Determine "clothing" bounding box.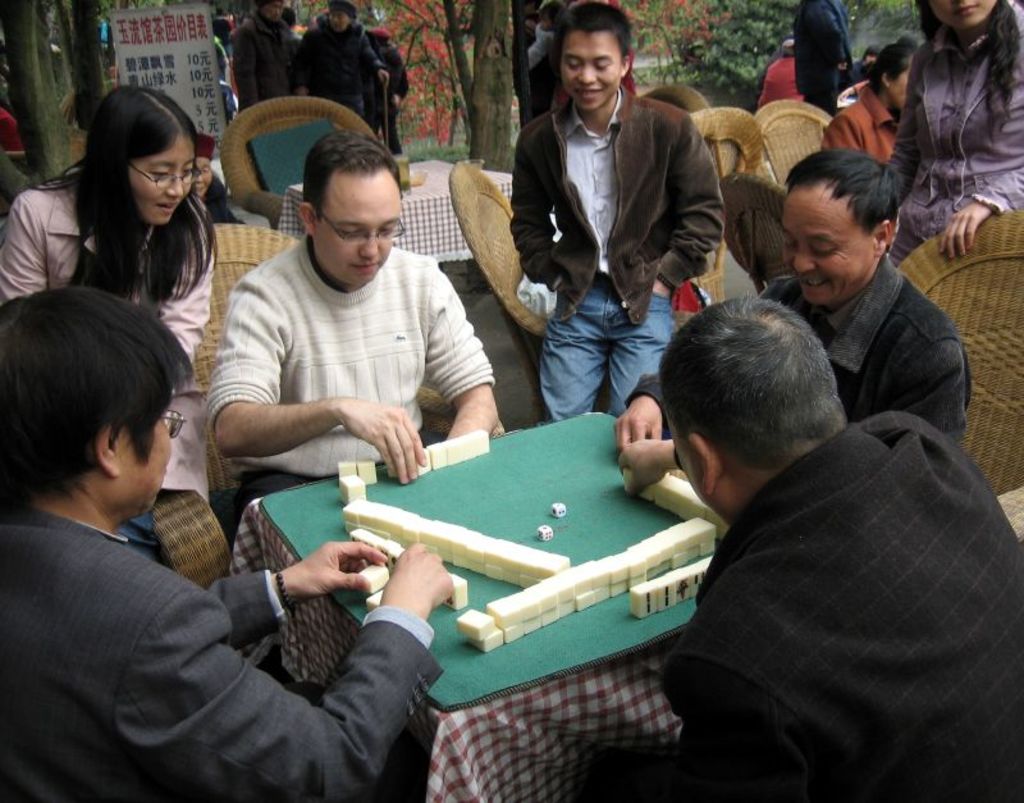
Determined: 0/507/444/802.
